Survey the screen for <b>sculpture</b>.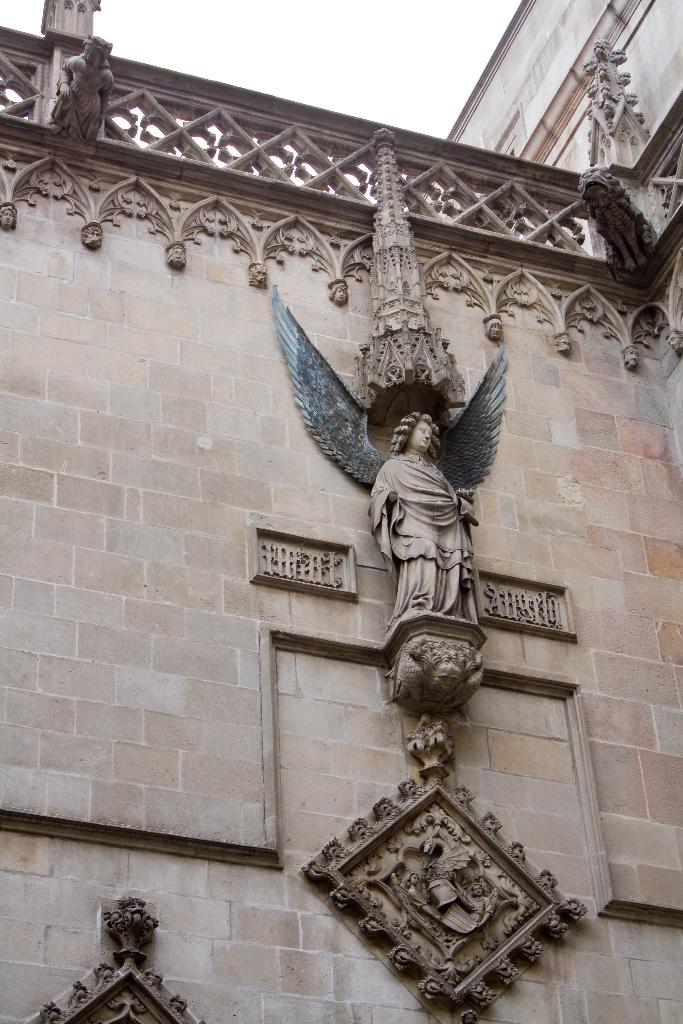
Survey found: bbox=(269, 287, 508, 605).
